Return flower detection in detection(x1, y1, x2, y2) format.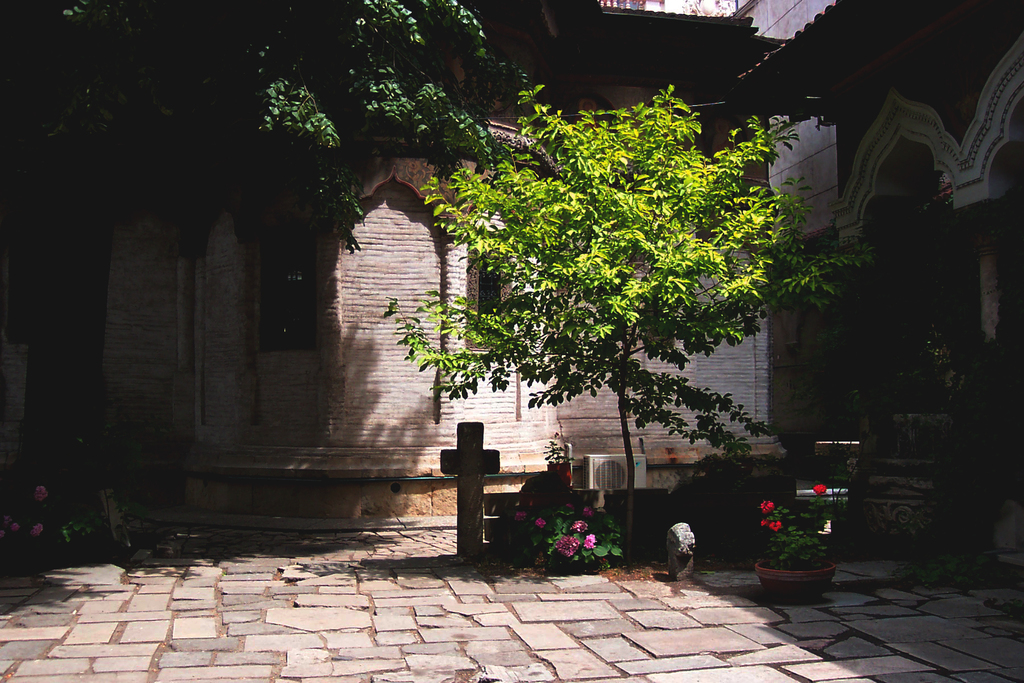
detection(530, 518, 548, 527).
